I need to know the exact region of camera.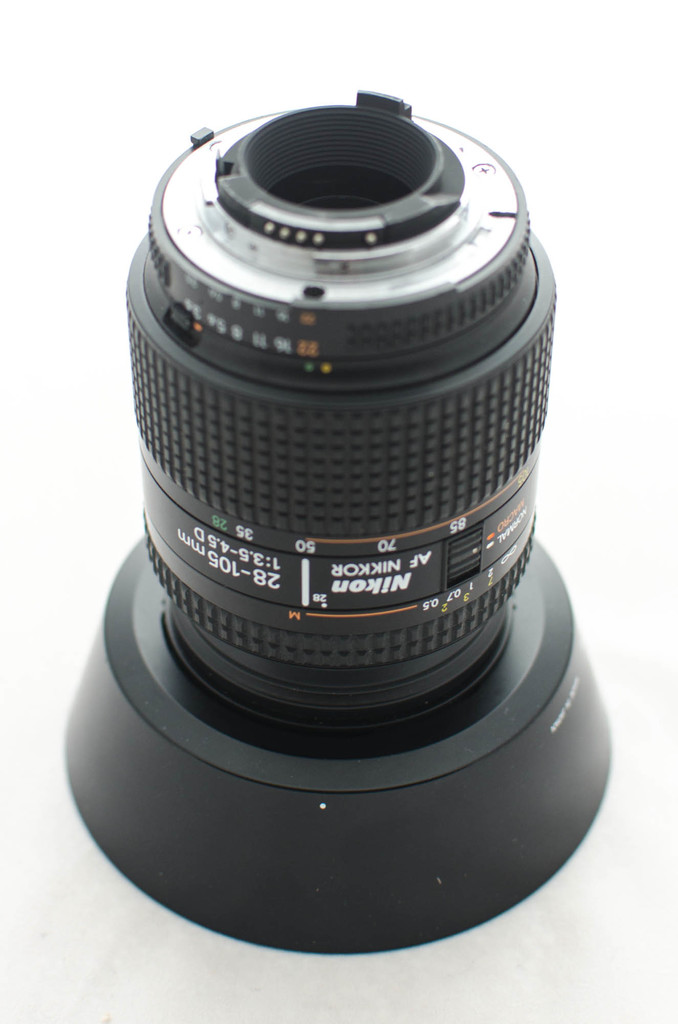
Region: [x1=63, y1=94, x2=616, y2=951].
